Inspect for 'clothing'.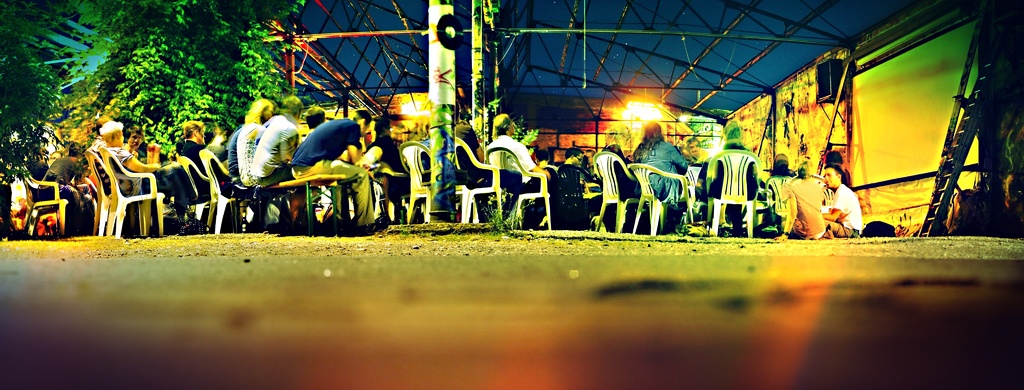
Inspection: BBox(32, 159, 81, 240).
